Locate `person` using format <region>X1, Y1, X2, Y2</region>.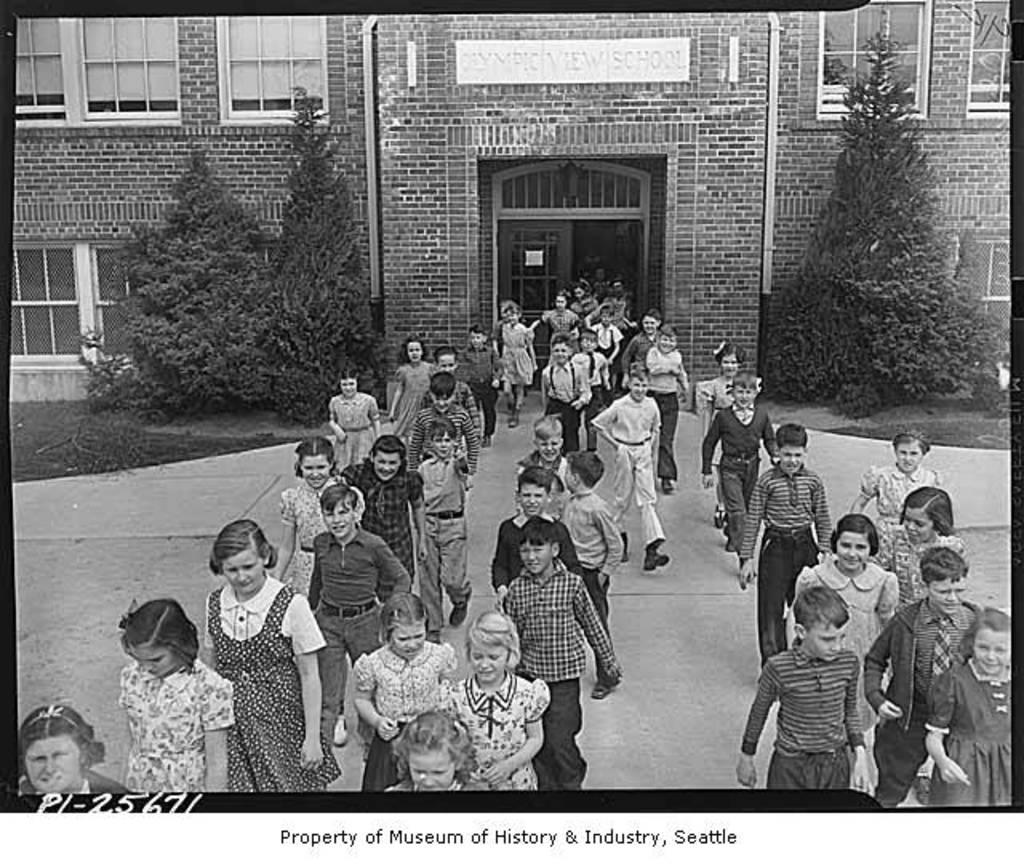
<region>858, 549, 982, 811</region>.
